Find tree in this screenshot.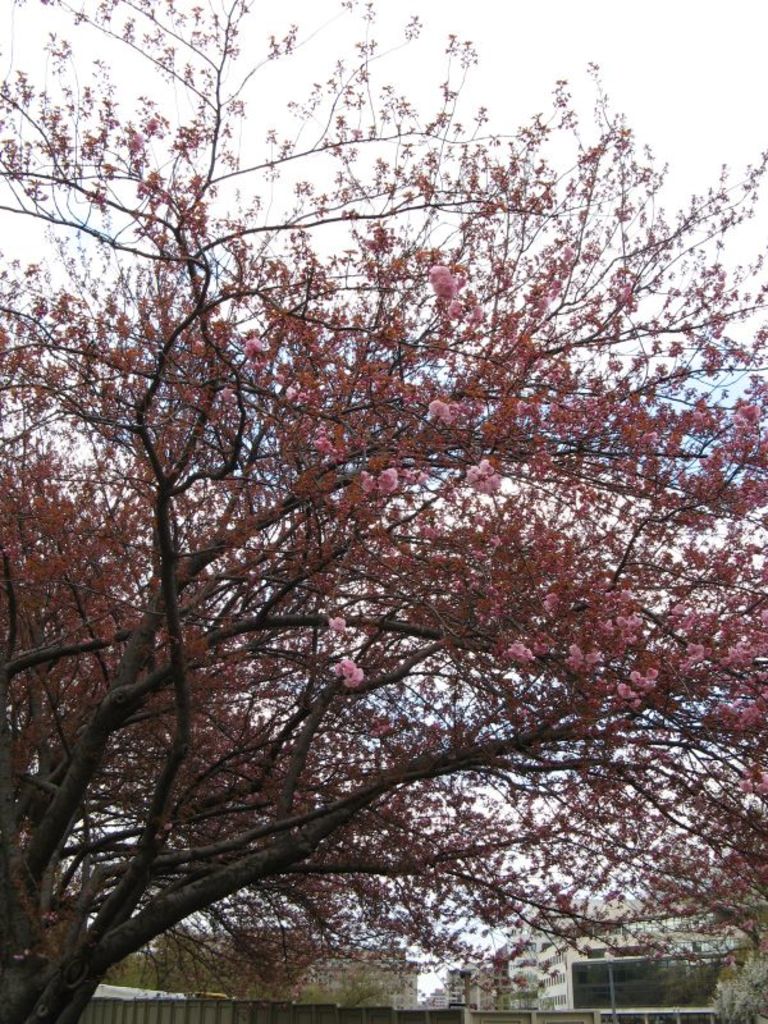
The bounding box for tree is bbox=[677, 836, 767, 1023].
